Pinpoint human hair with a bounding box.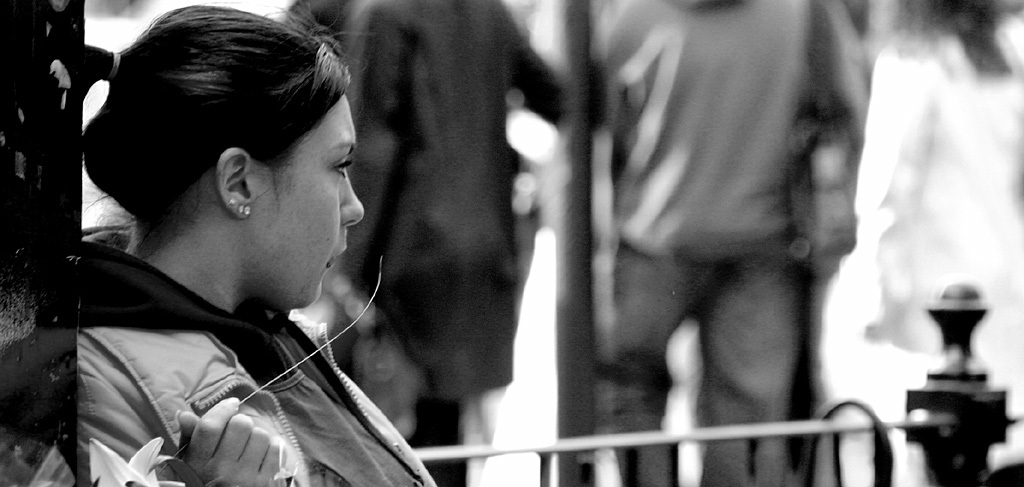
[x1=86, y1=0, x2=369, y2=237].
